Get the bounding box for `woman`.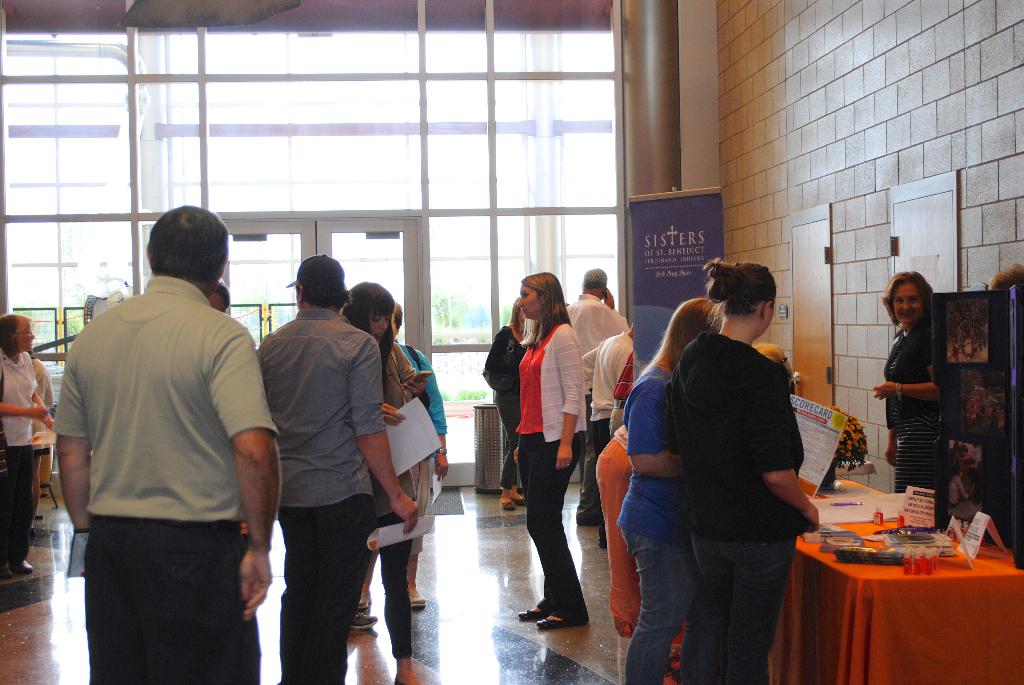
x1=360, y1=303, x2=449, y2=609.
